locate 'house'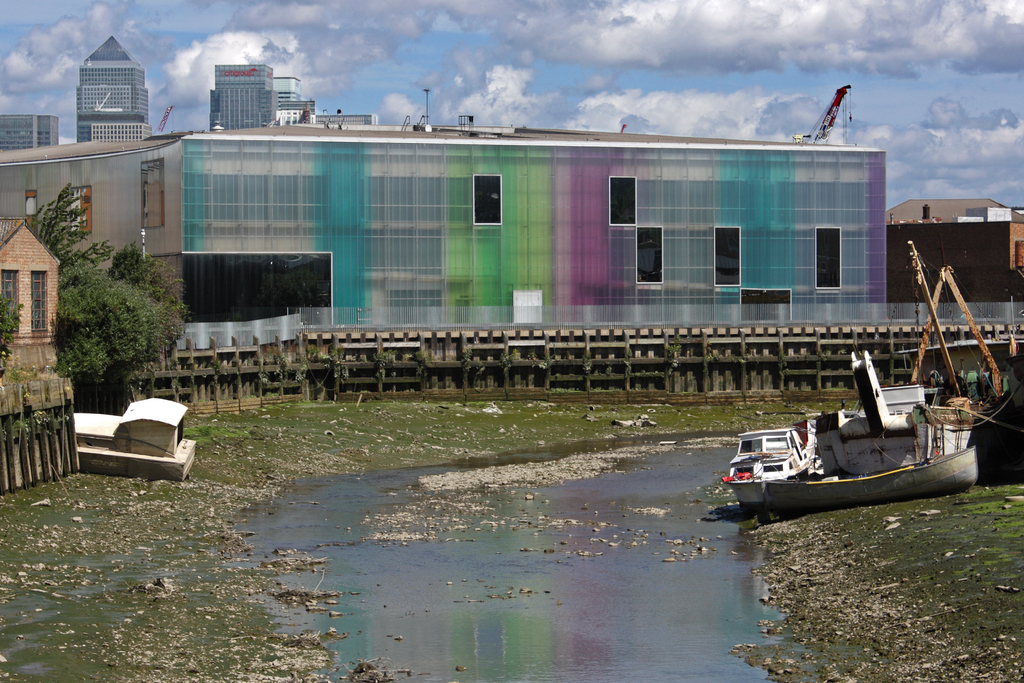
202:59:274:130
